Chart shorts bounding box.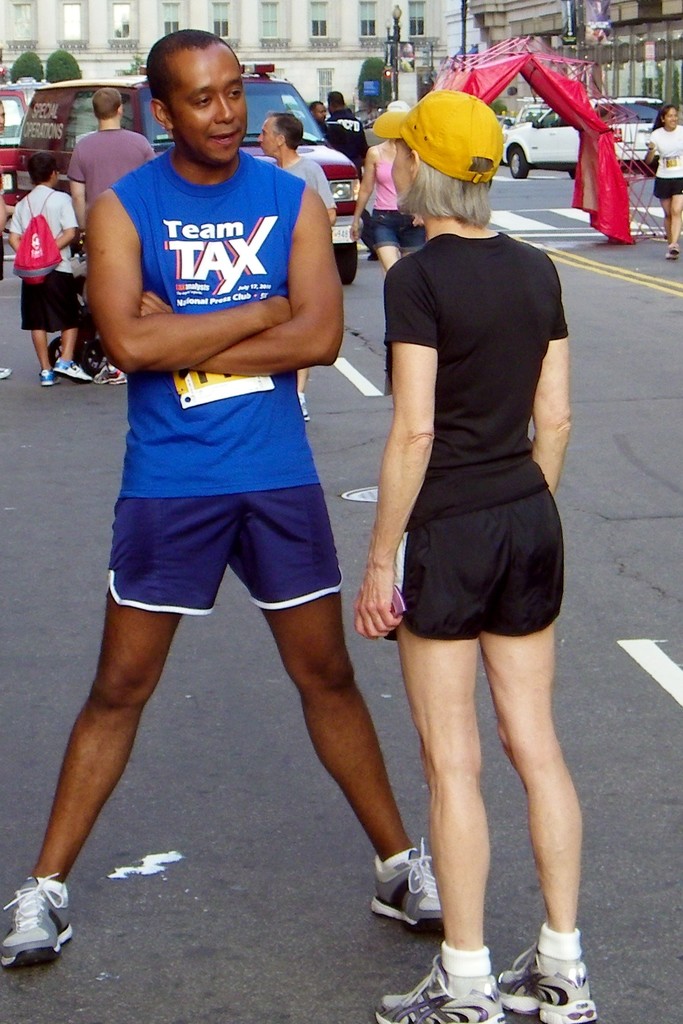
Charted: 103 483 344 616.
